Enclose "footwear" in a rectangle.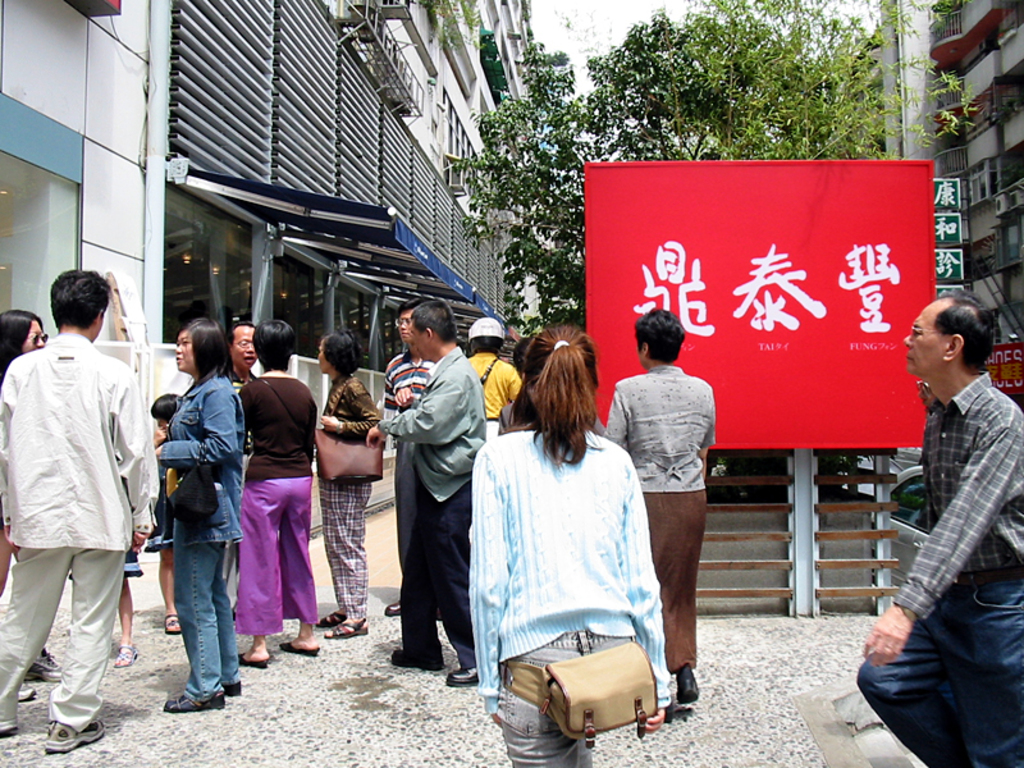
Rect(165, 692, 224, 710).
